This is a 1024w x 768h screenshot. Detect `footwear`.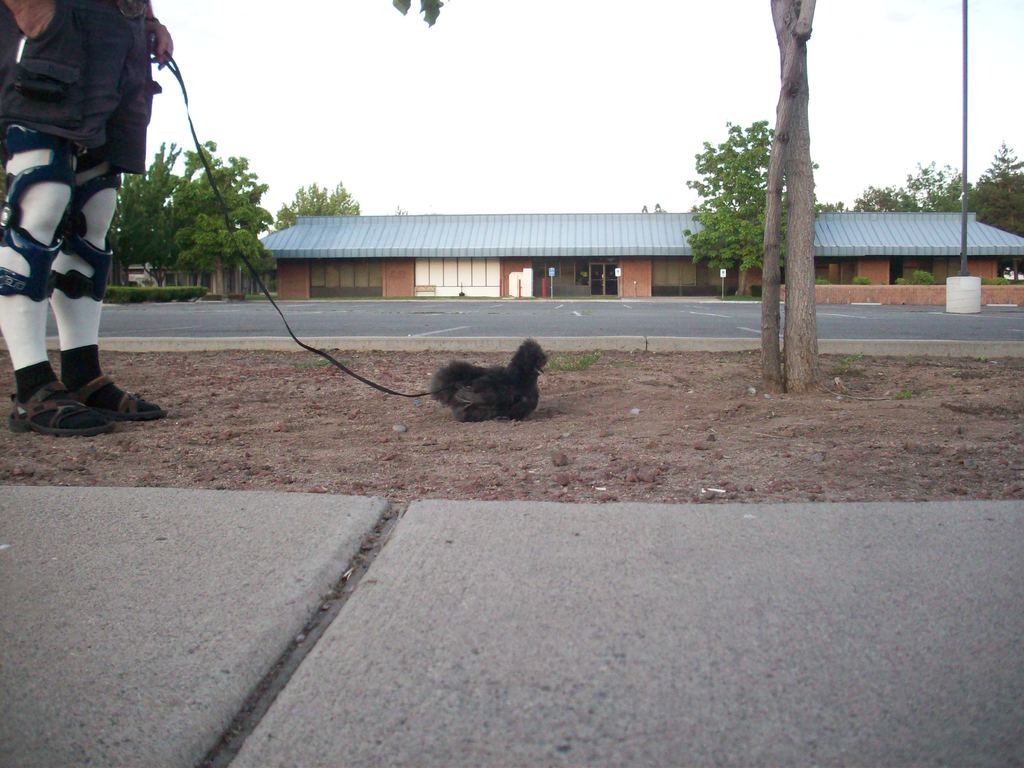
region(79, 373, 168, 426).
